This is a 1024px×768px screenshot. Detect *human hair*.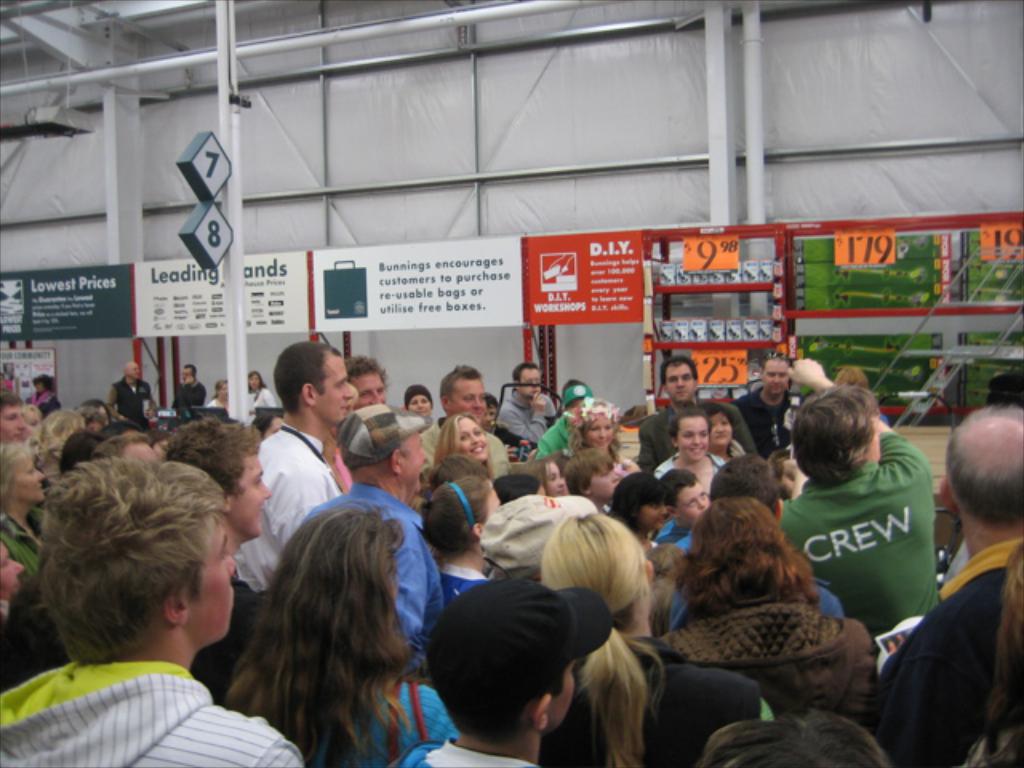
(267,344,342,422).
